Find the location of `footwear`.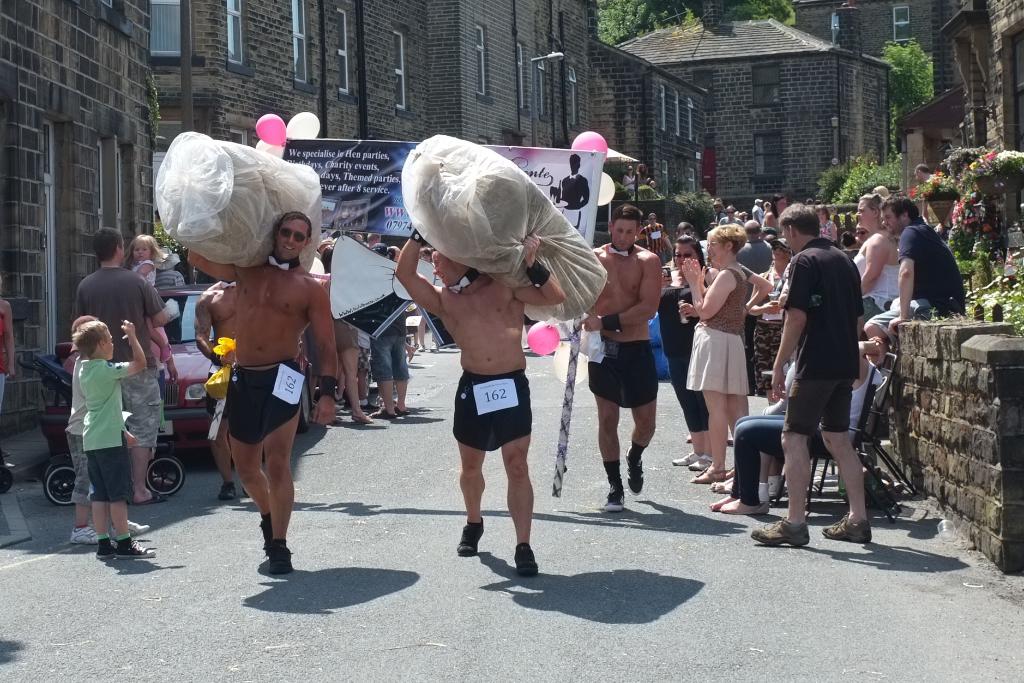
Location: box=[118, 539, 157, 562].
